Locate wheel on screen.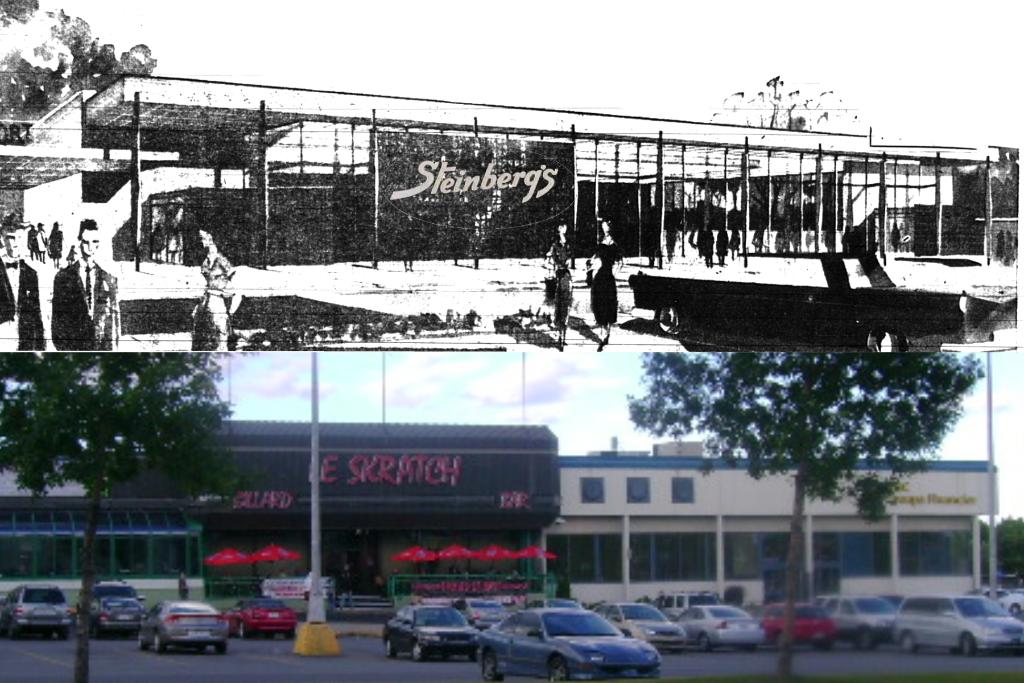
On screen at x1=902, y1=635, x2=917, y2=655.
